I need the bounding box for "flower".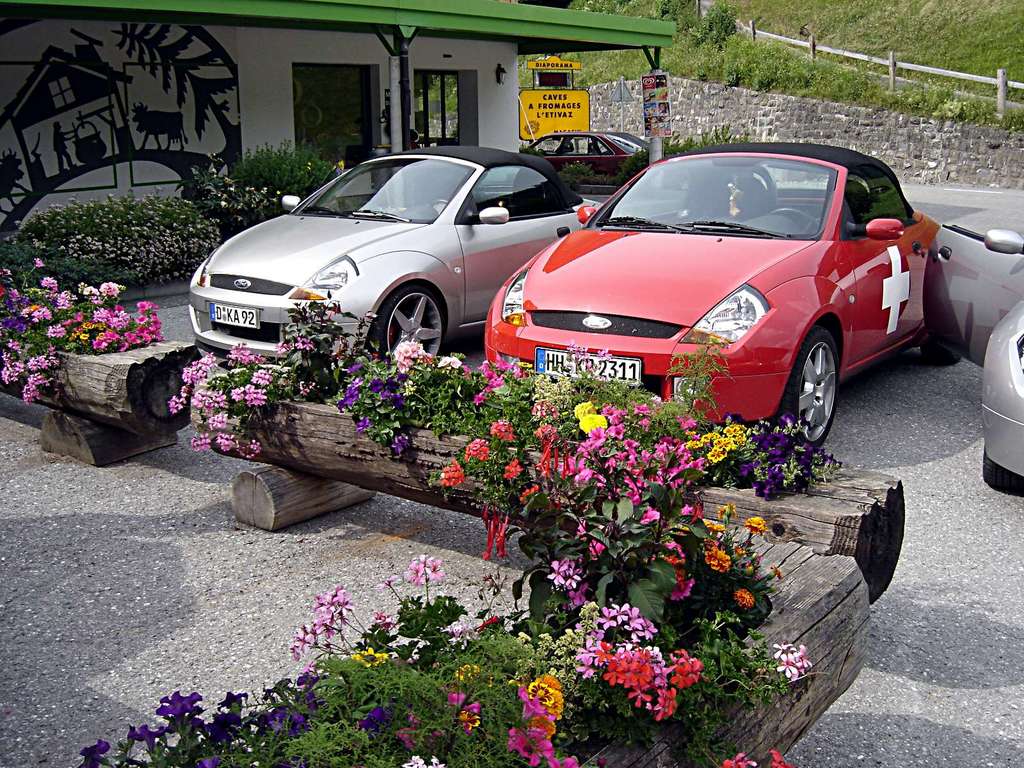
Here it is: [285, 581, 371, 664].
